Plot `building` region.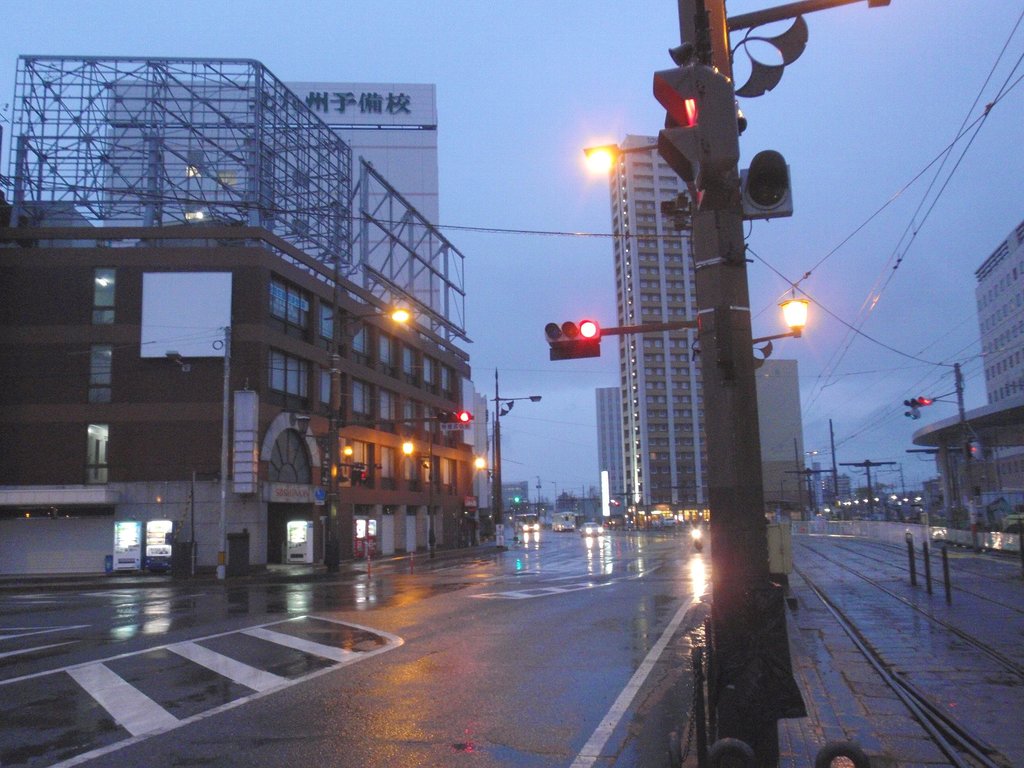
Plotted at detection(3, 59, 474, 575).
